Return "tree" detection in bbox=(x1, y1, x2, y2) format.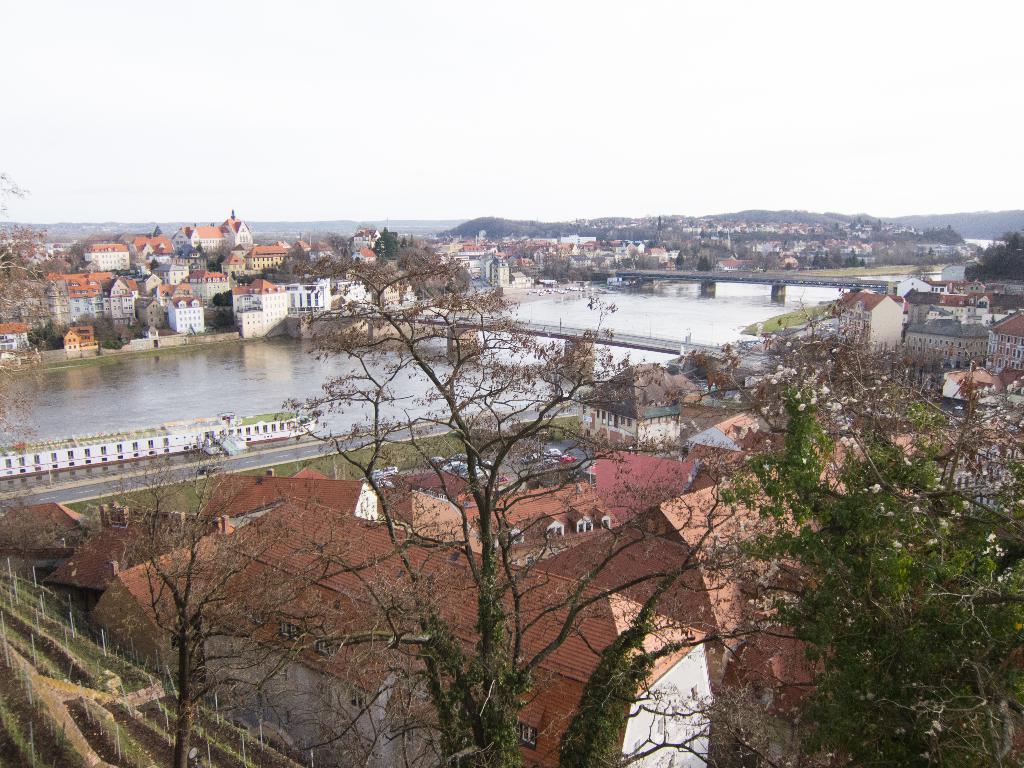
bbox=(0, 164, 68, 472).
